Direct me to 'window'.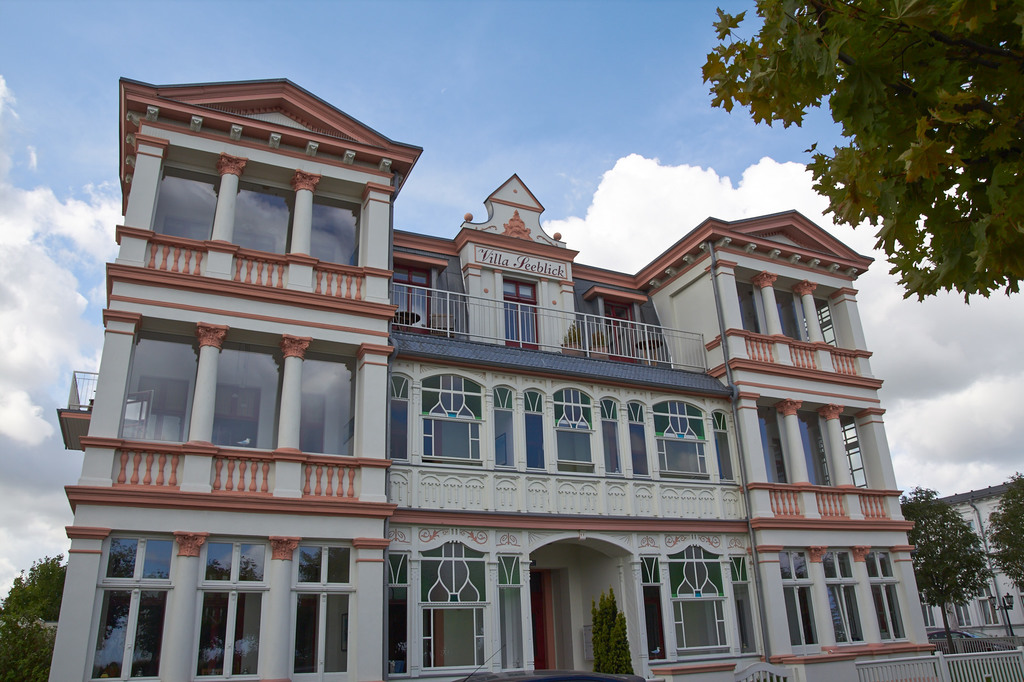
Direction: {"x1": 385, "y1": 258, "x2": 433, "y2": 331}.
